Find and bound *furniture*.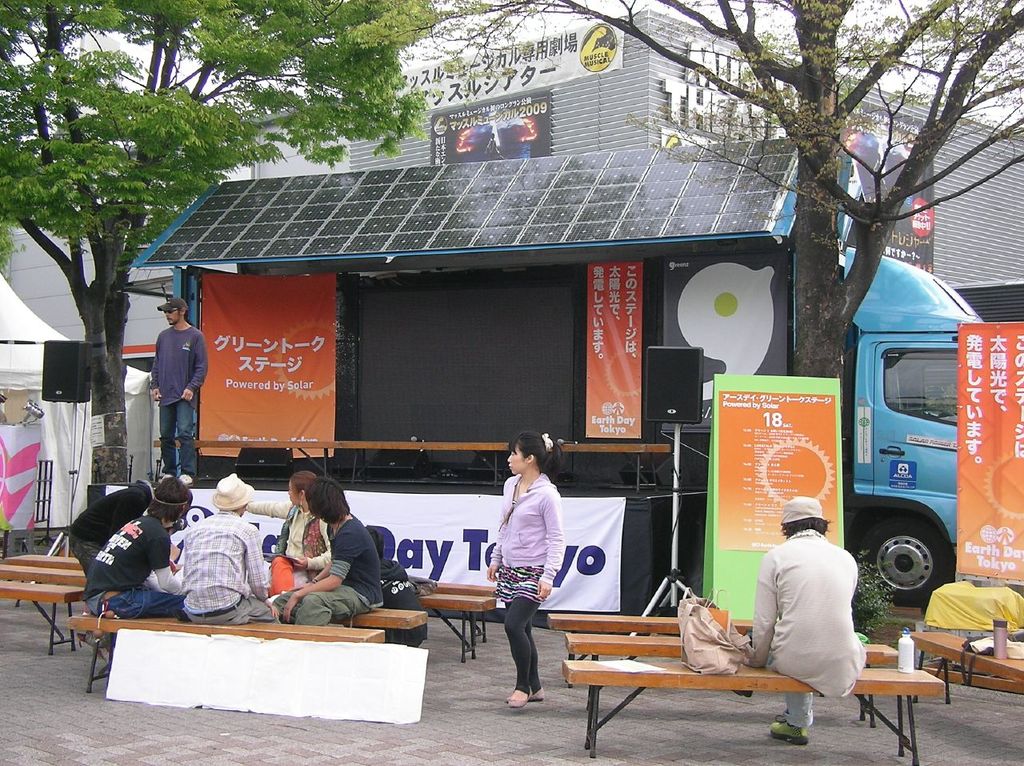
Bound: detection(912, 631, 1023, 694).
